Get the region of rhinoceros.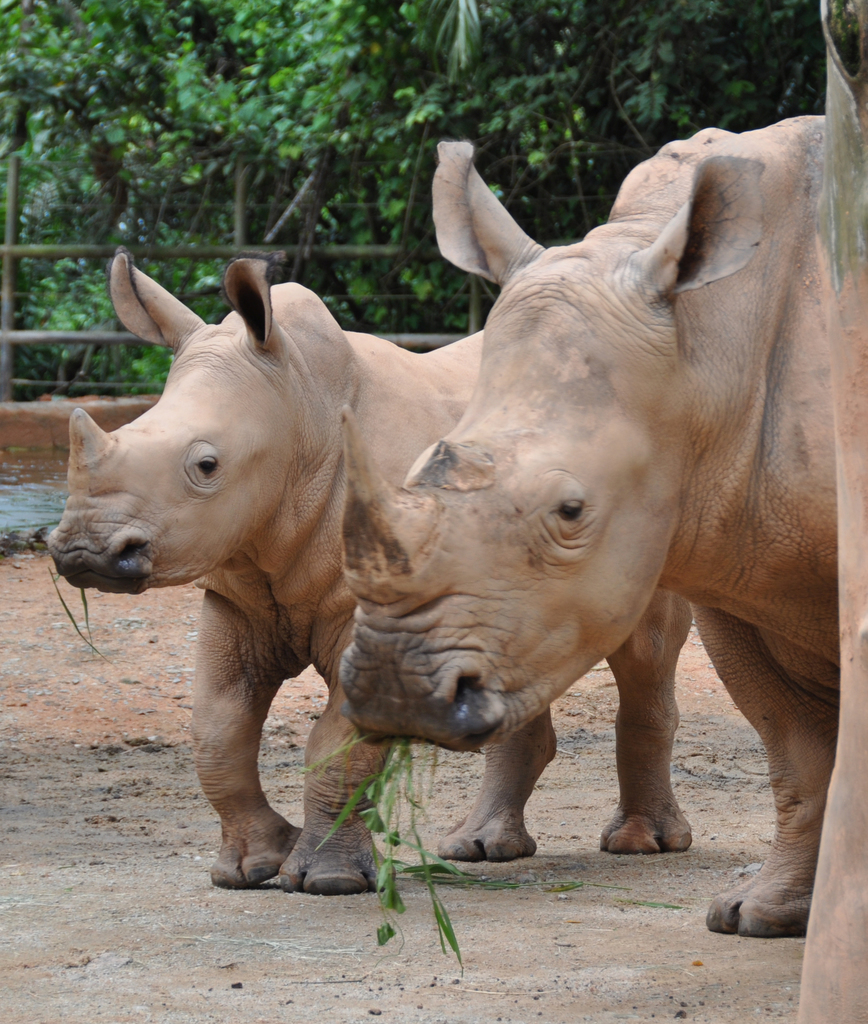
bbox=[334, 106, 841, 936].
